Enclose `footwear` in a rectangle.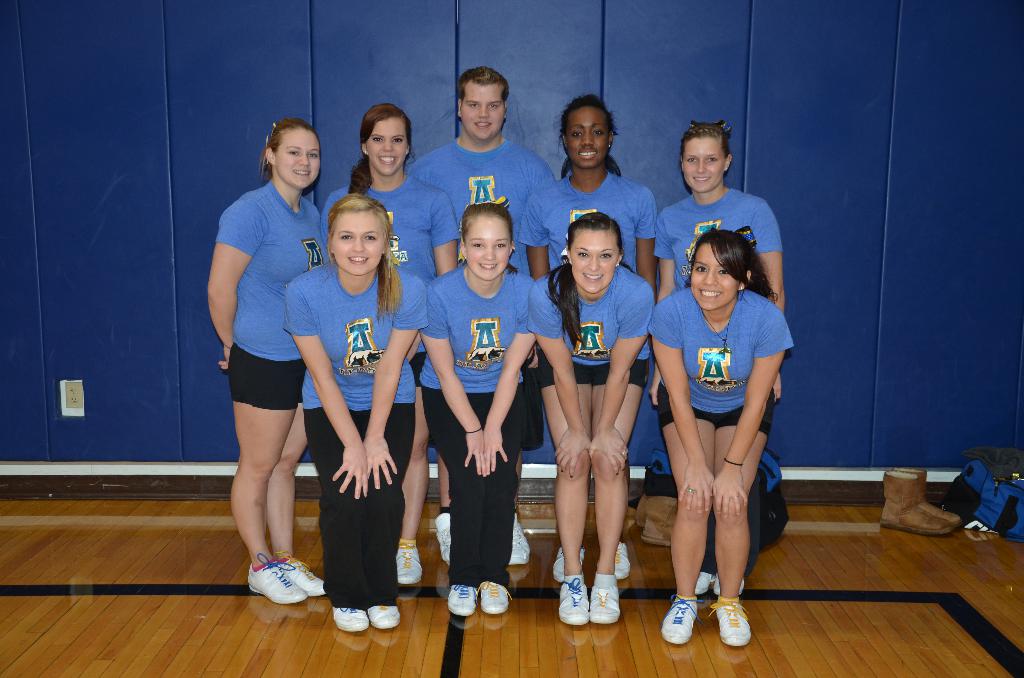
{"x1": 655, "y1": 594, "x2": 692, "y2": 645}.
